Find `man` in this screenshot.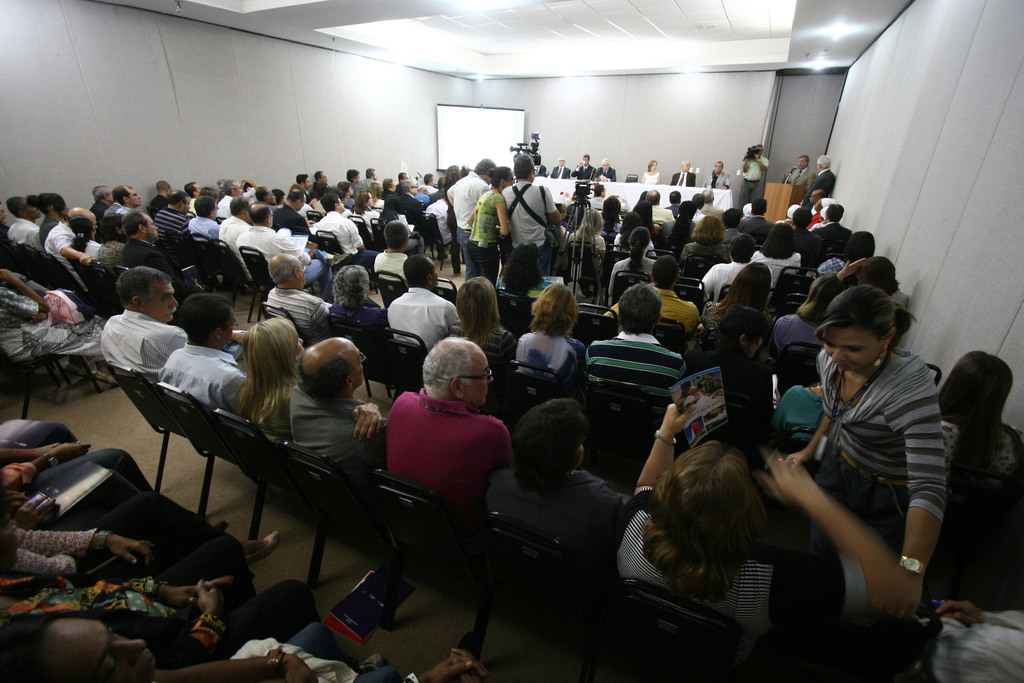
The bounding box for `man` is [left=314, top=191, right=383, bottom=267].
